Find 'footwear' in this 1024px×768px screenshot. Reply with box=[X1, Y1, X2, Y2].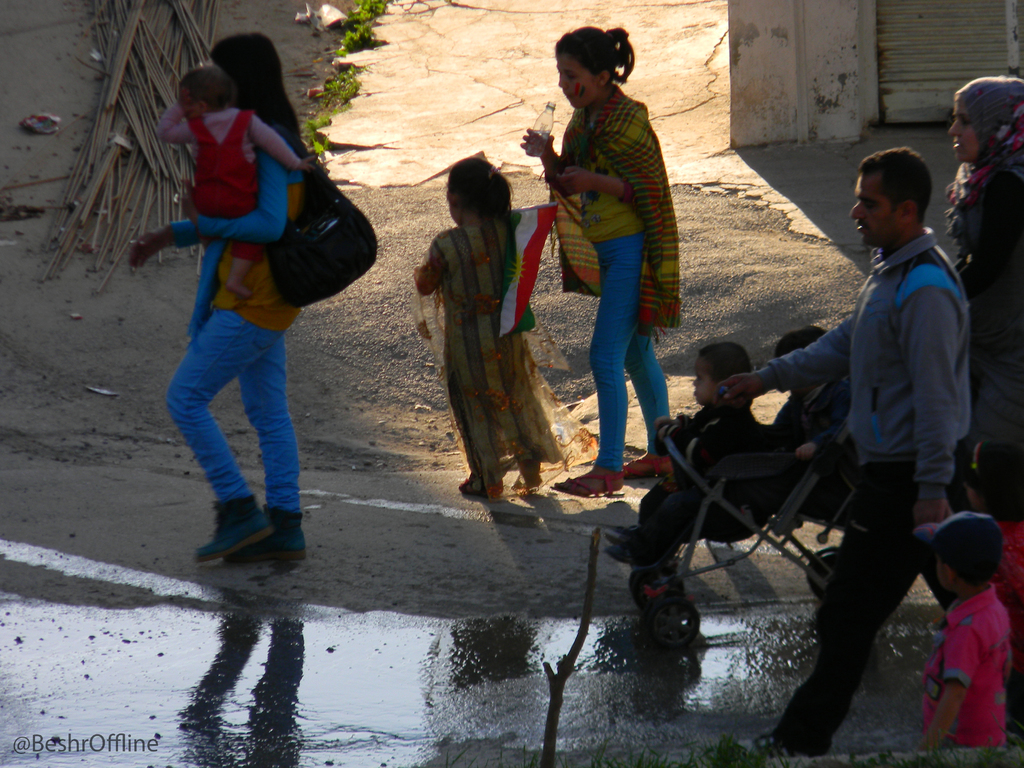
box=[520, 461, 542, 490].
